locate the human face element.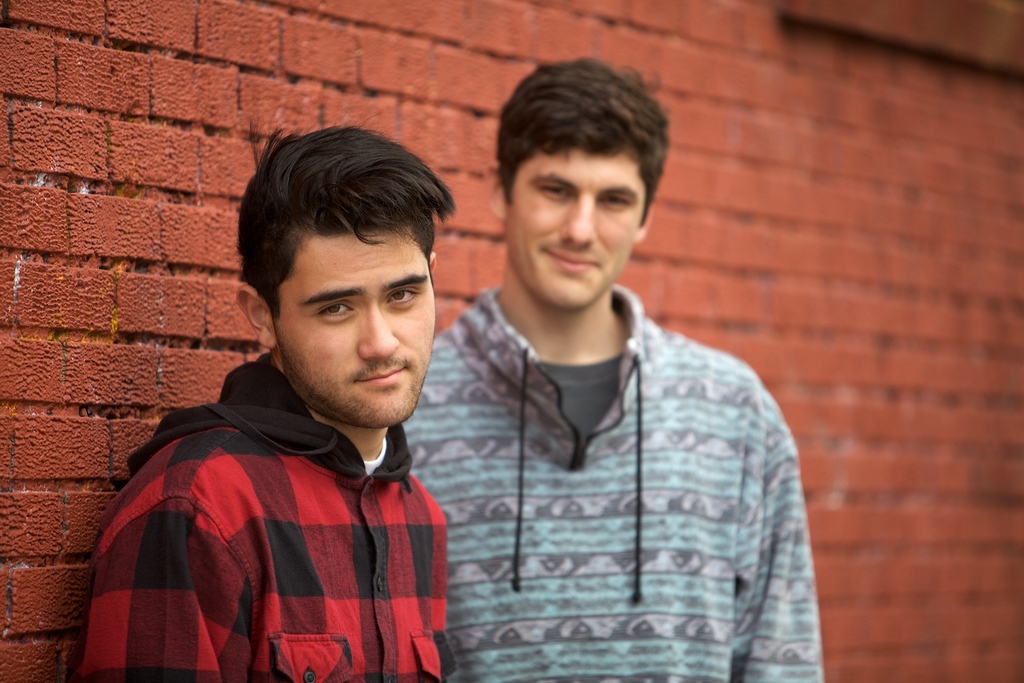
Element bbox: bbox(503, 145, 644, 305).
